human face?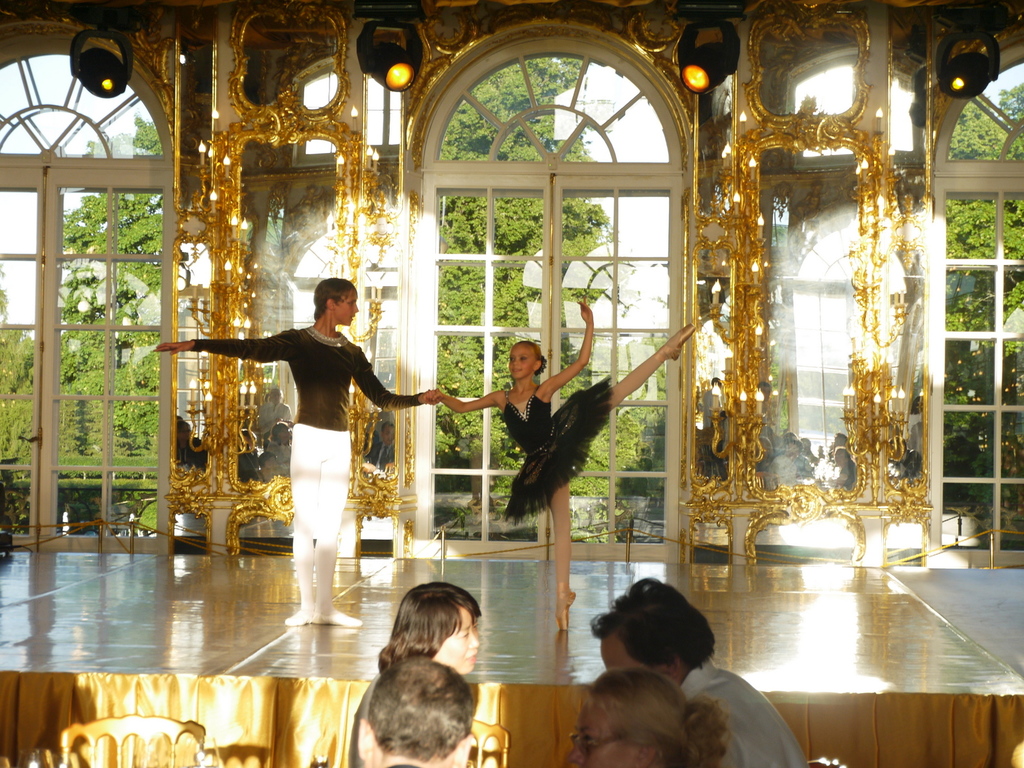
(x1=508, y1=344, x2=534, y2=379)
